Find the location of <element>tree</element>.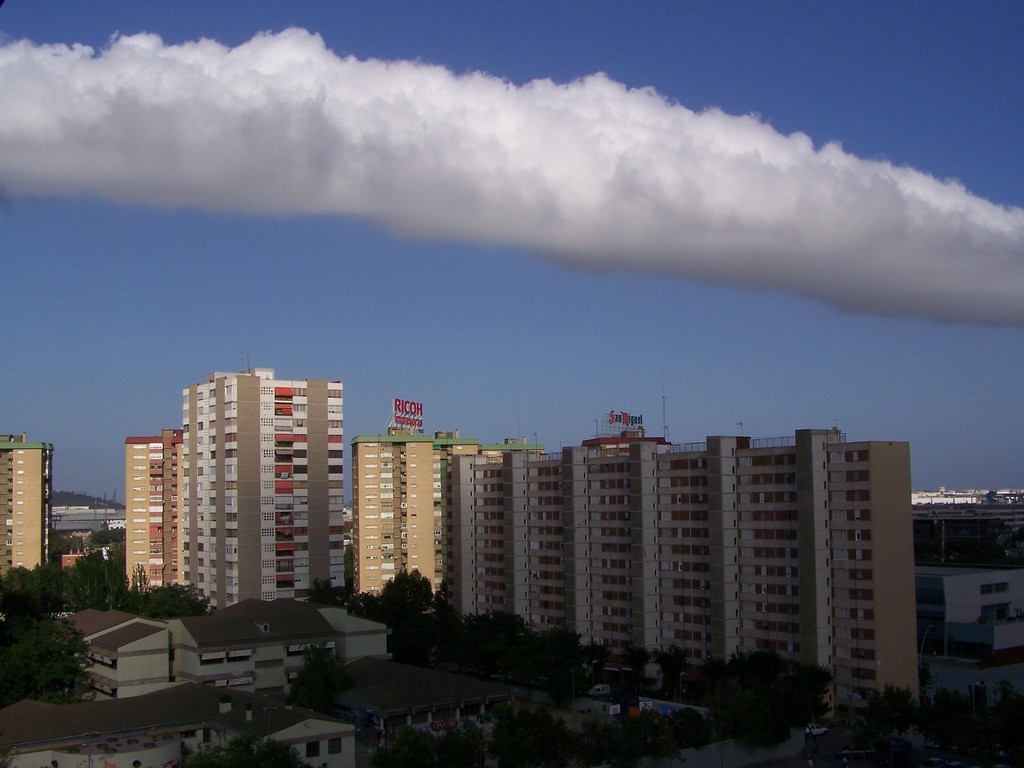
Location: detection(833, 685, 912, 767).
